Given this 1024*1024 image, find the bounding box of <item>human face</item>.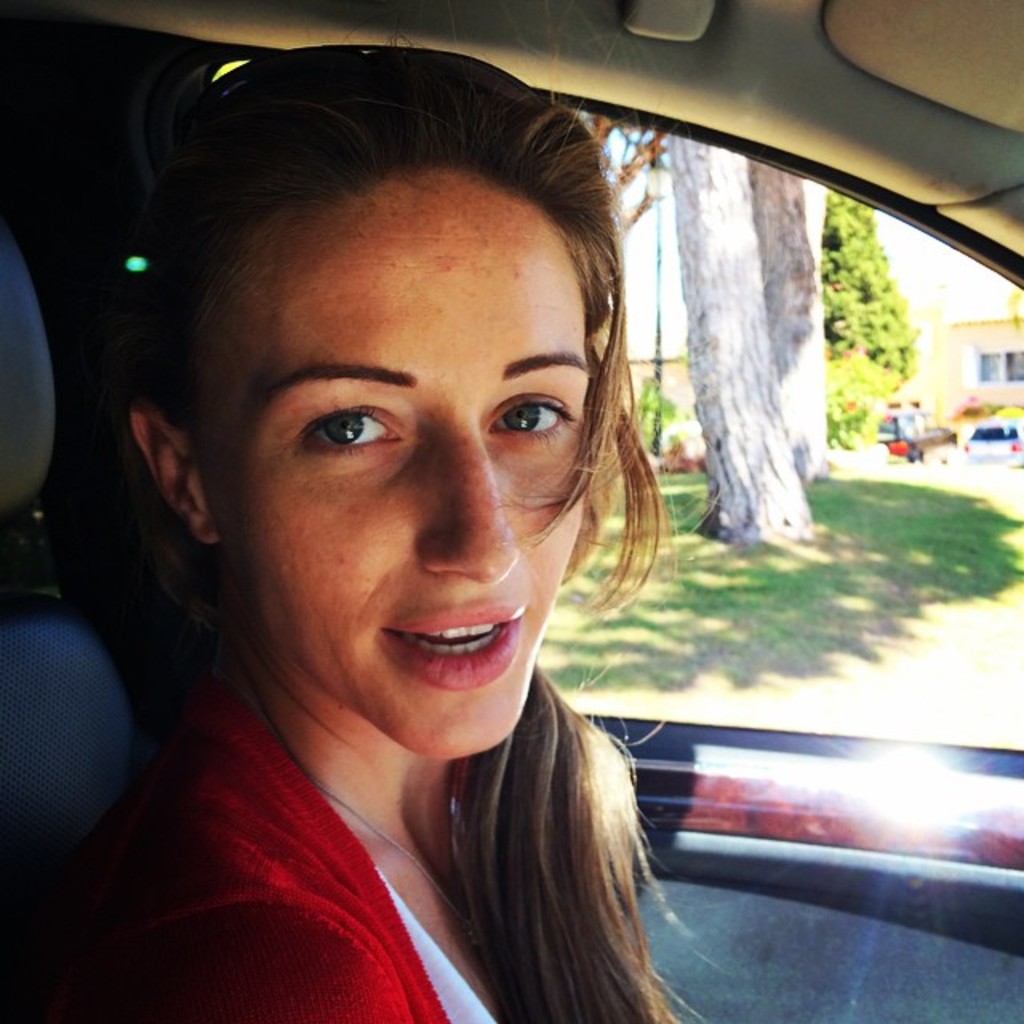
pyautogui.locateOnScreen(194, 168, 595, 763).
